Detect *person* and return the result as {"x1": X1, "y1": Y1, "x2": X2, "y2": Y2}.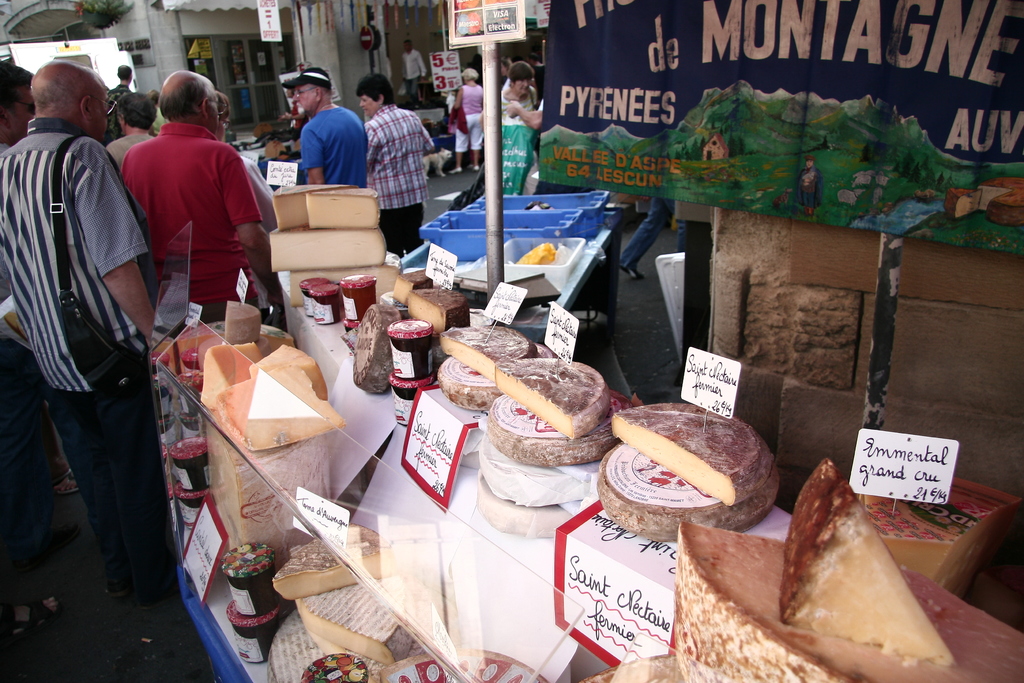
{"x1": 502, "y1": 101, "x2": 538, "y2": 139}.
